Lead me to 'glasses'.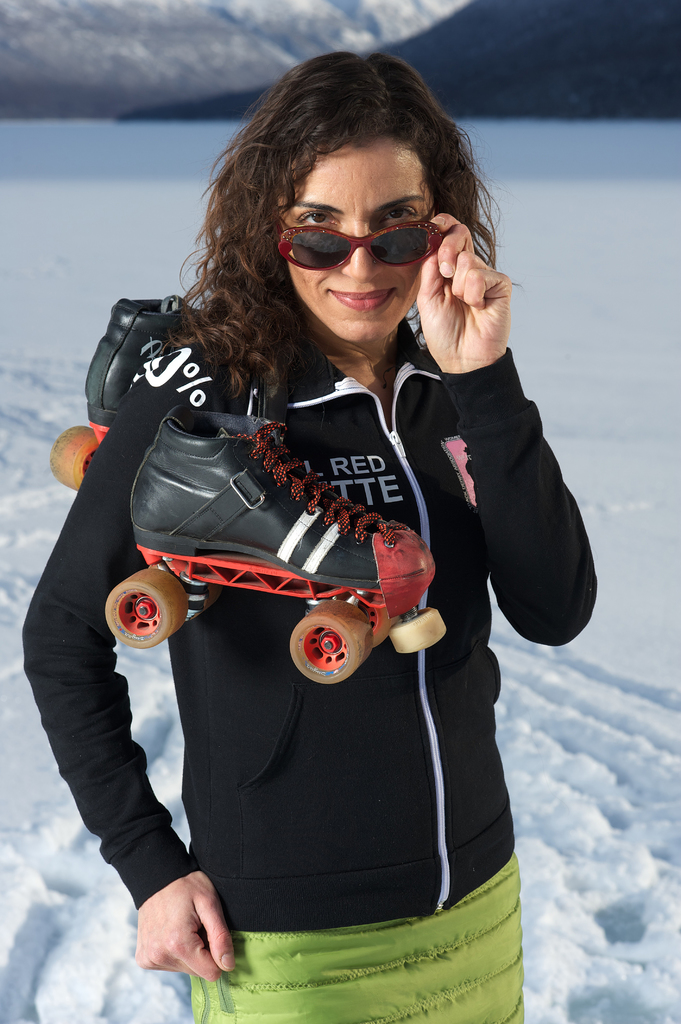
Lead to x1=266, y1=207, x2=439, y2=274.
